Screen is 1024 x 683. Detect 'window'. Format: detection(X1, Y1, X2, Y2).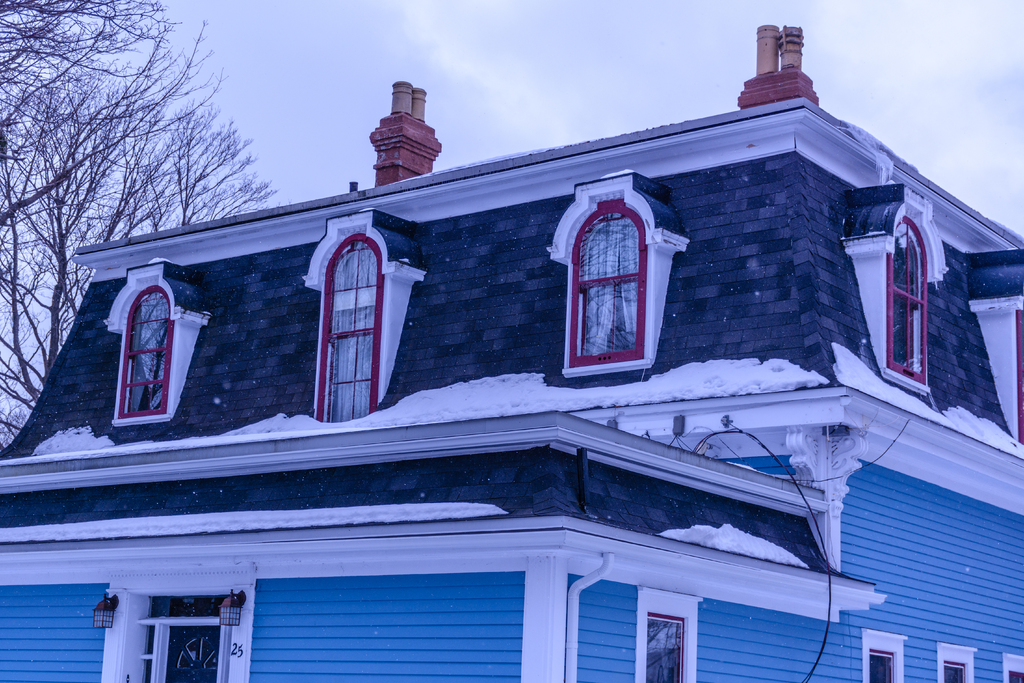
detection(876, 215, 929, 388).
